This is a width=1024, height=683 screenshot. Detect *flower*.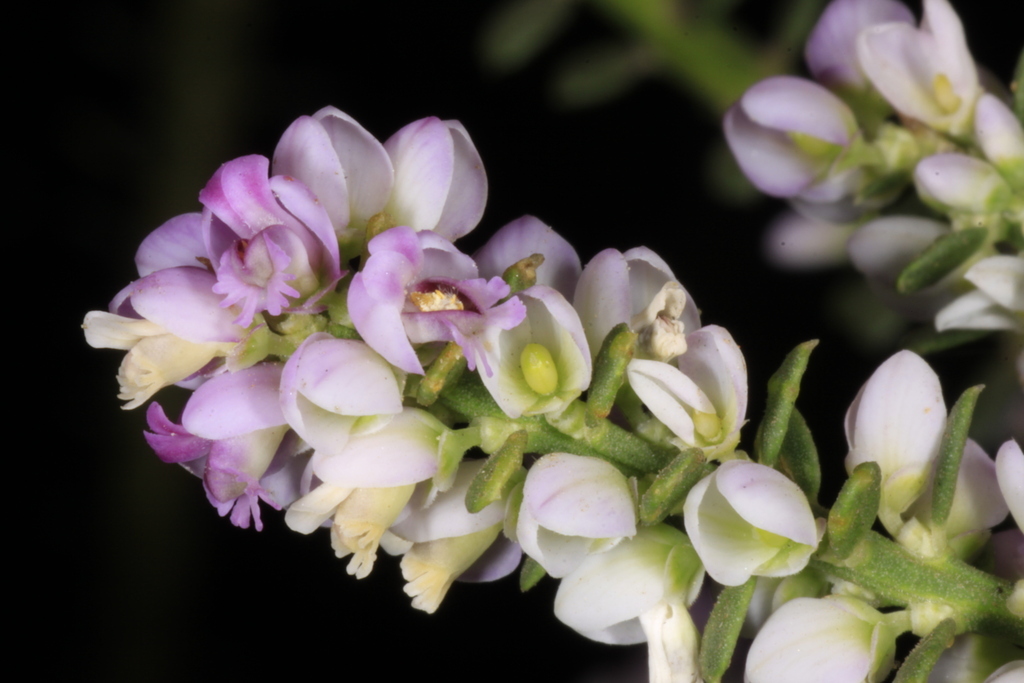
[636, 604, 727, 682].
